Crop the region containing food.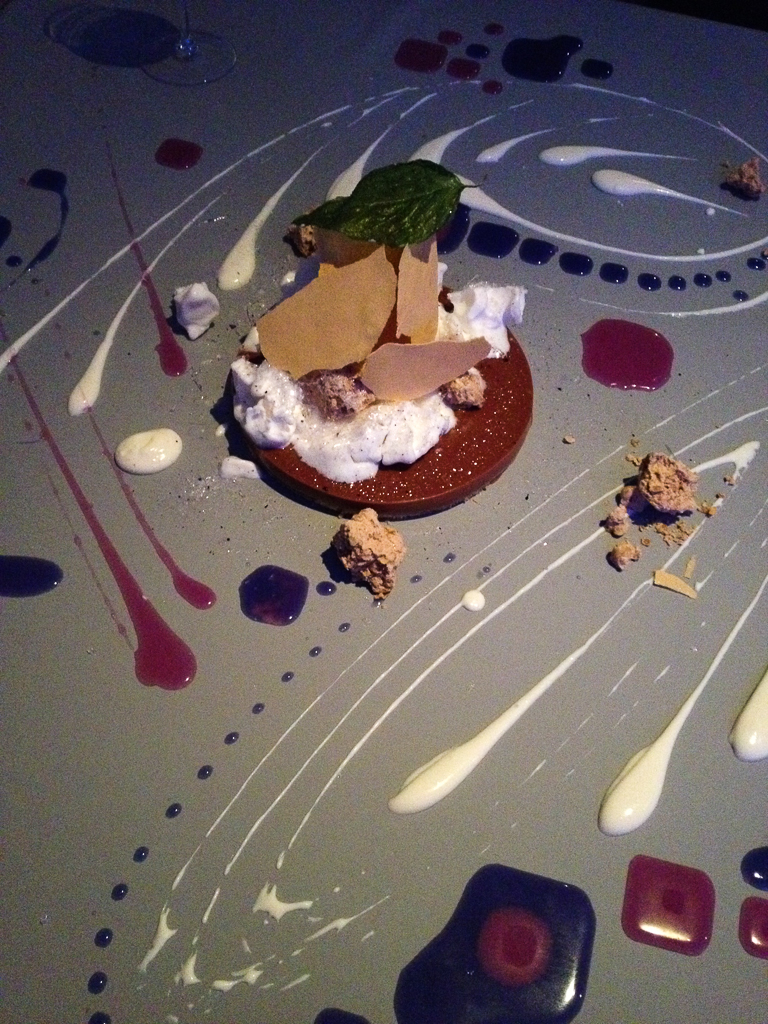
Crop region: [left=339, top=505, right=407, bottom=608].
